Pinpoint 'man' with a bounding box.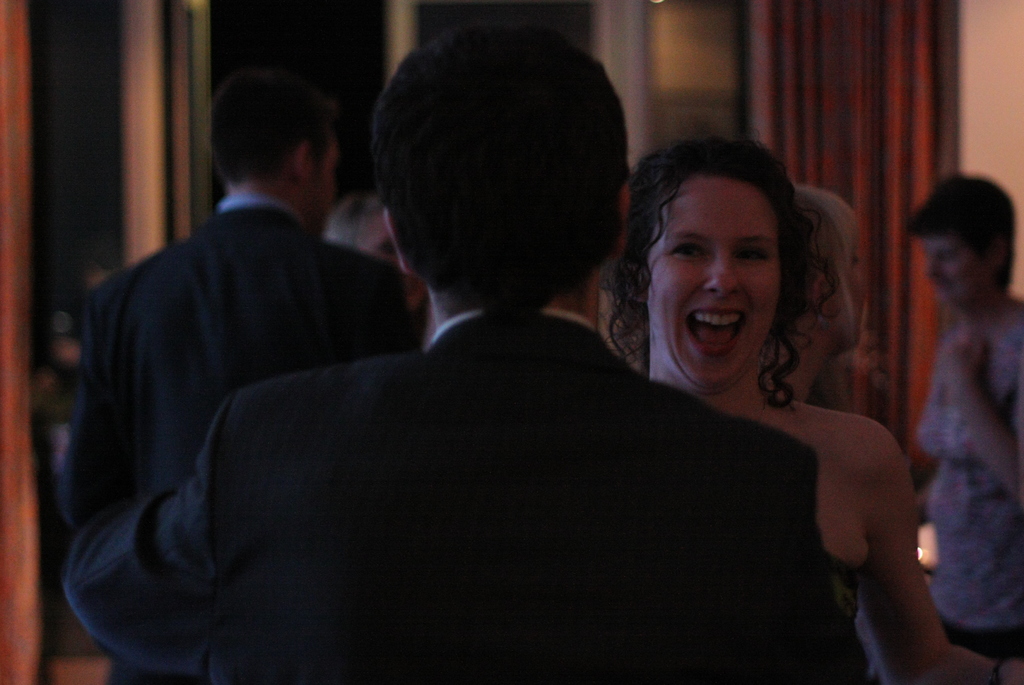
(x1=59, y1=79, x2=419, y2=622).
